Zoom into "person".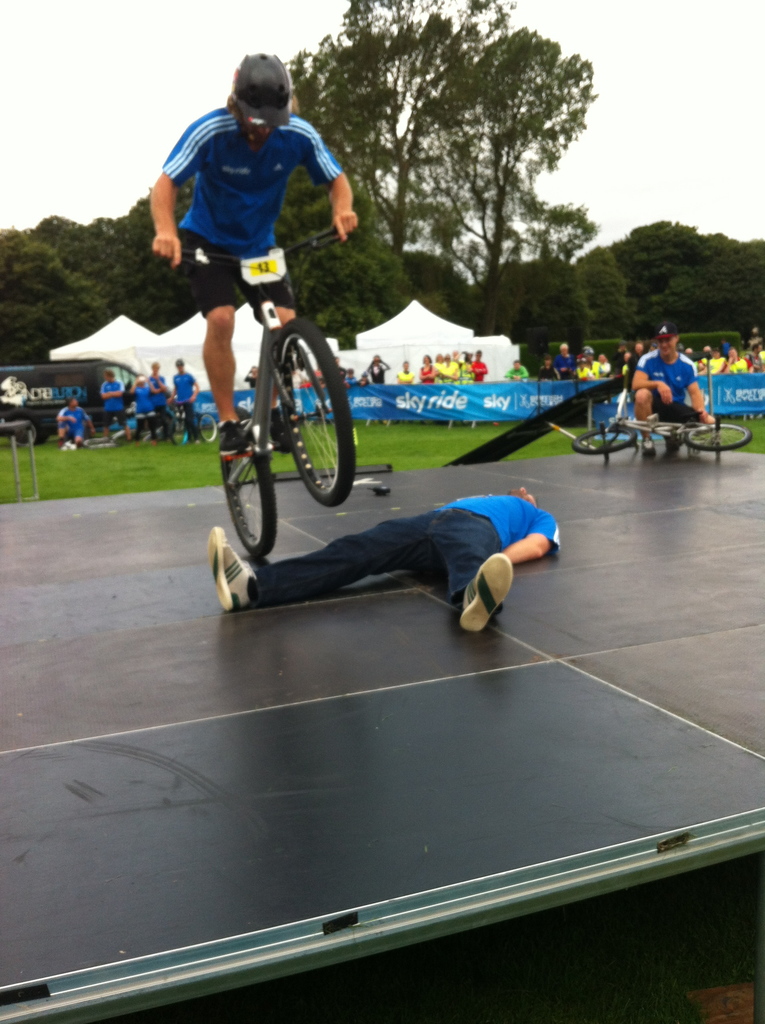
Zoom target: BBox(204, 484, 565, 641).
